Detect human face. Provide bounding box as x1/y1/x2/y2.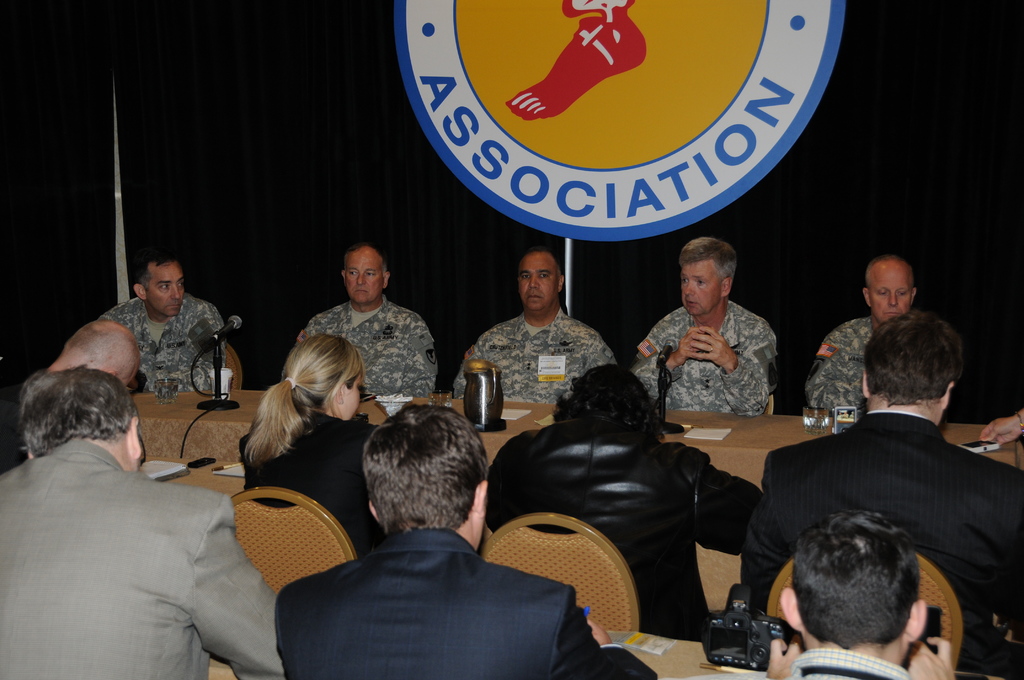
351/245/384/307.
